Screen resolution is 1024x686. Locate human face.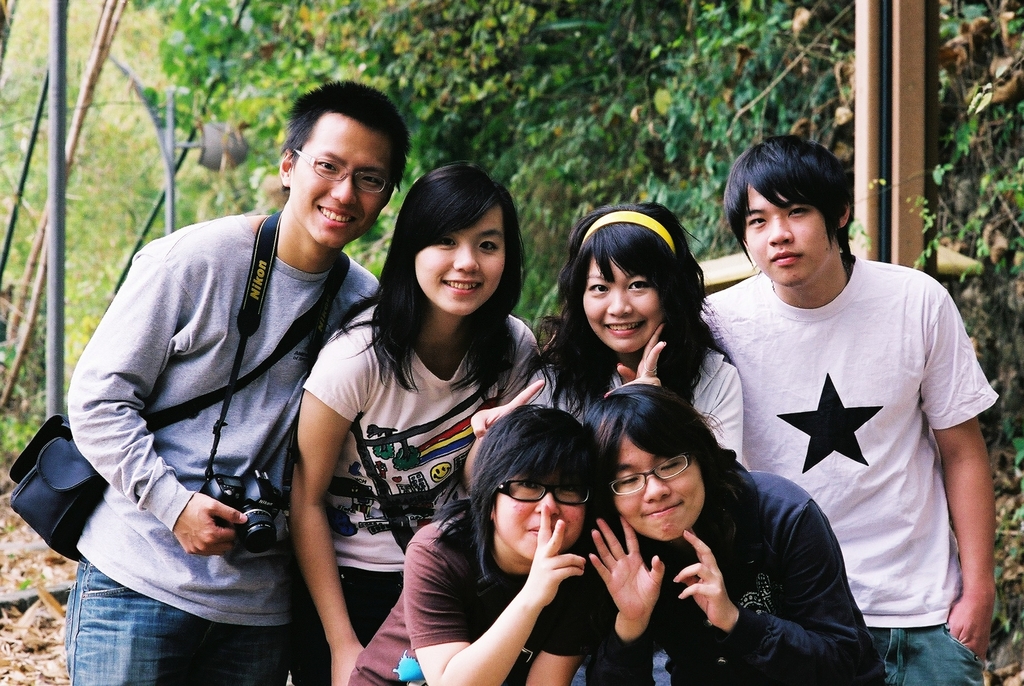
crop(412, 204, 508, 309).
